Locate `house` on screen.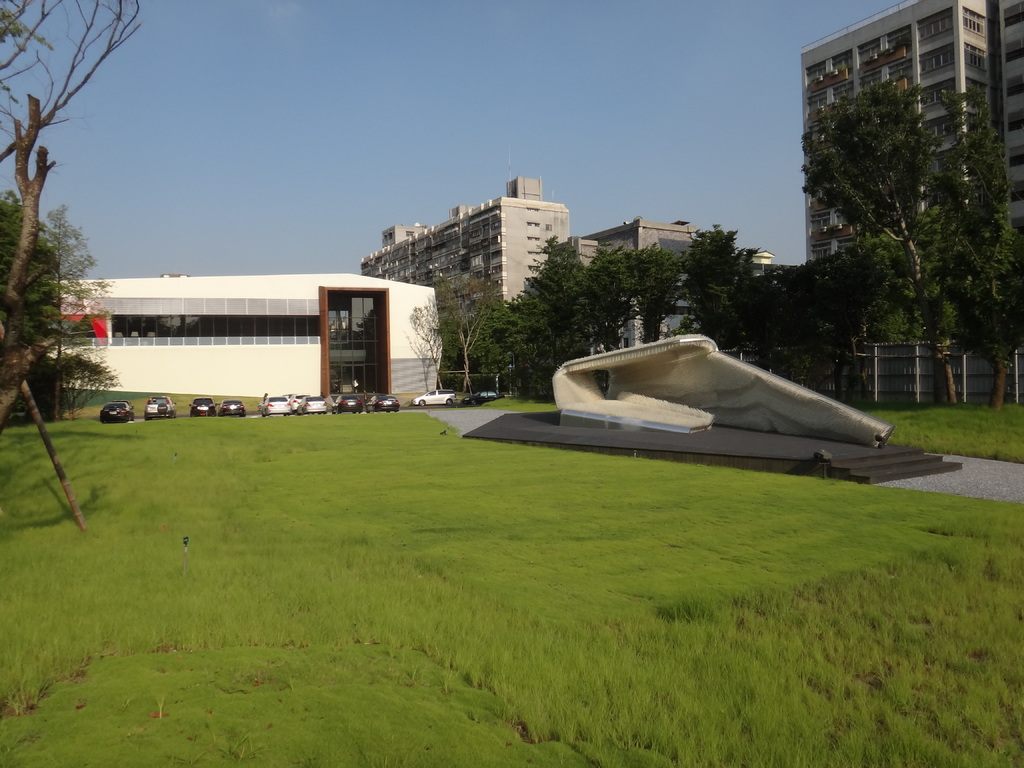
On screen at rect(358, 142, 580, 380).
